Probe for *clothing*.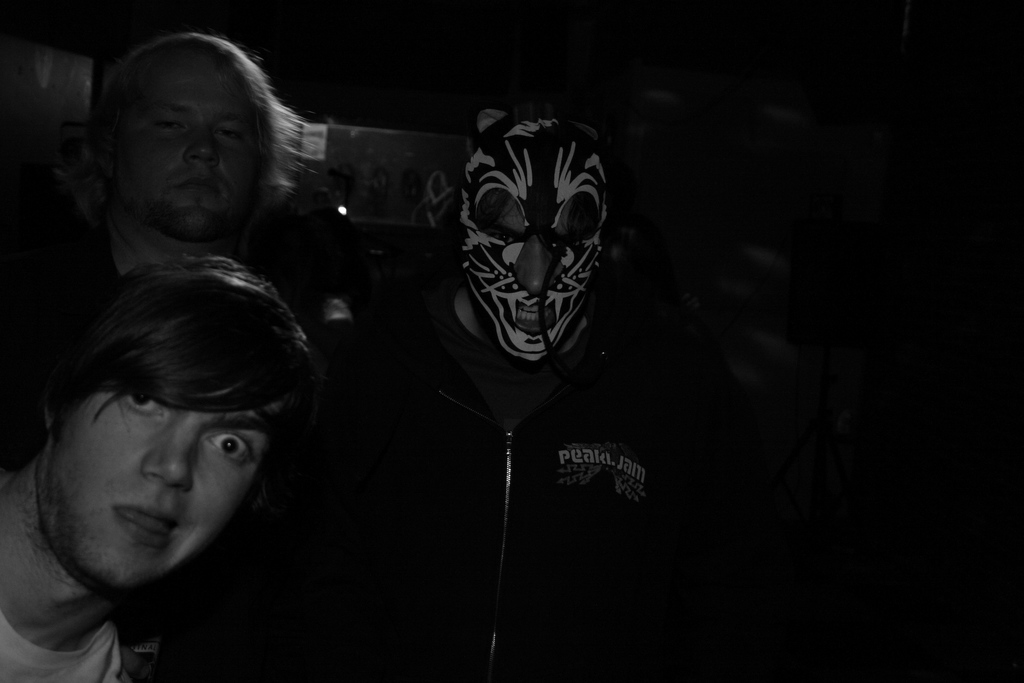
Probe result: 2,217,376,432.
